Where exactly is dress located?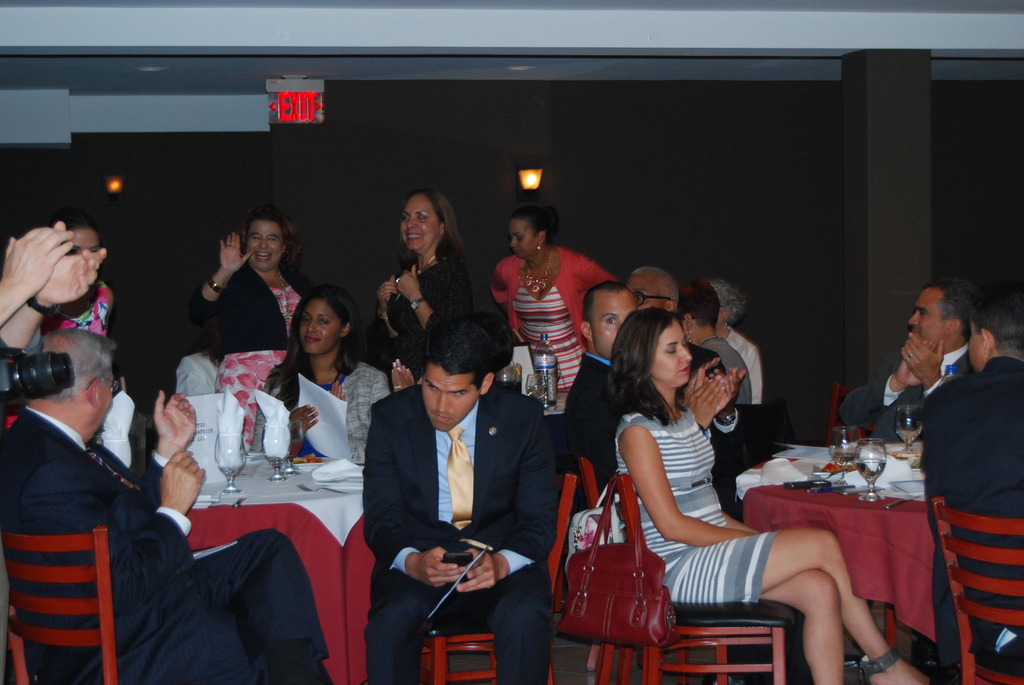
Its bounding box is BBox(514, 284, 584, 392).
